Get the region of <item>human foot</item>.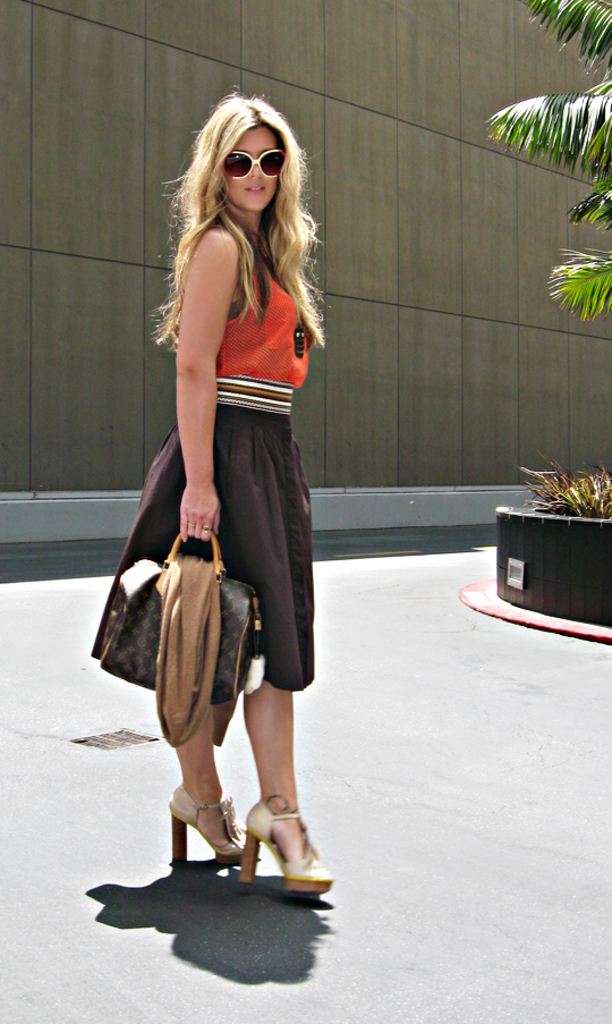
l=202, t=793, r=329, b=906.
